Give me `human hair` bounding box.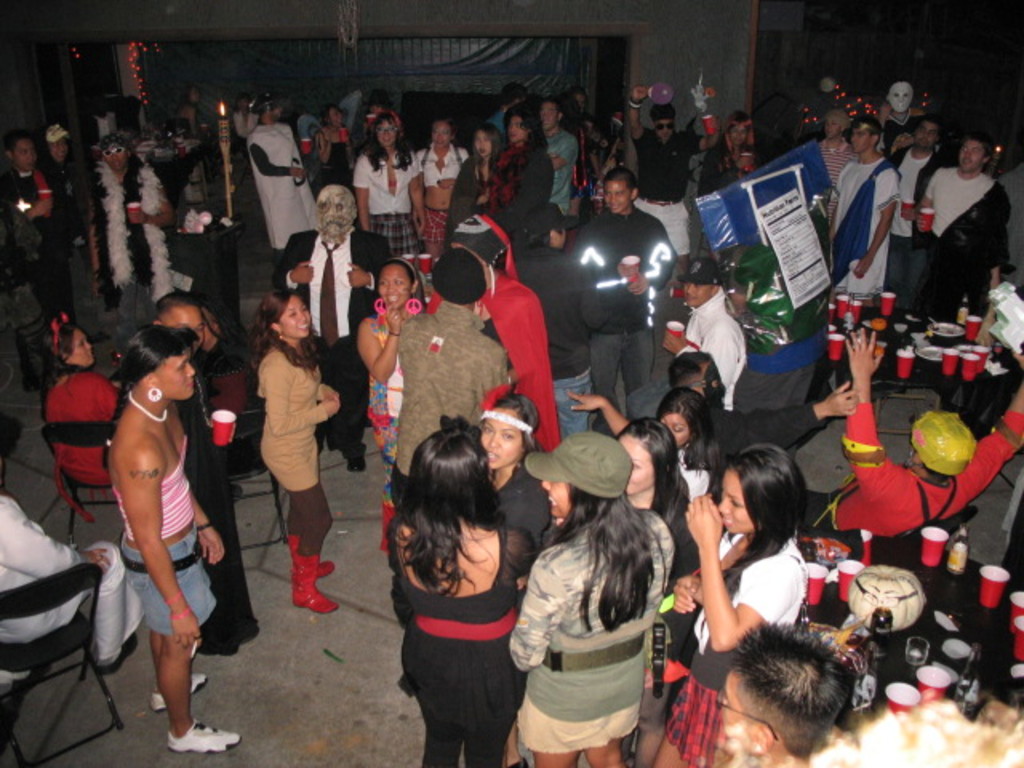
(x1=717, y1=110, x2=754, y2=154).
